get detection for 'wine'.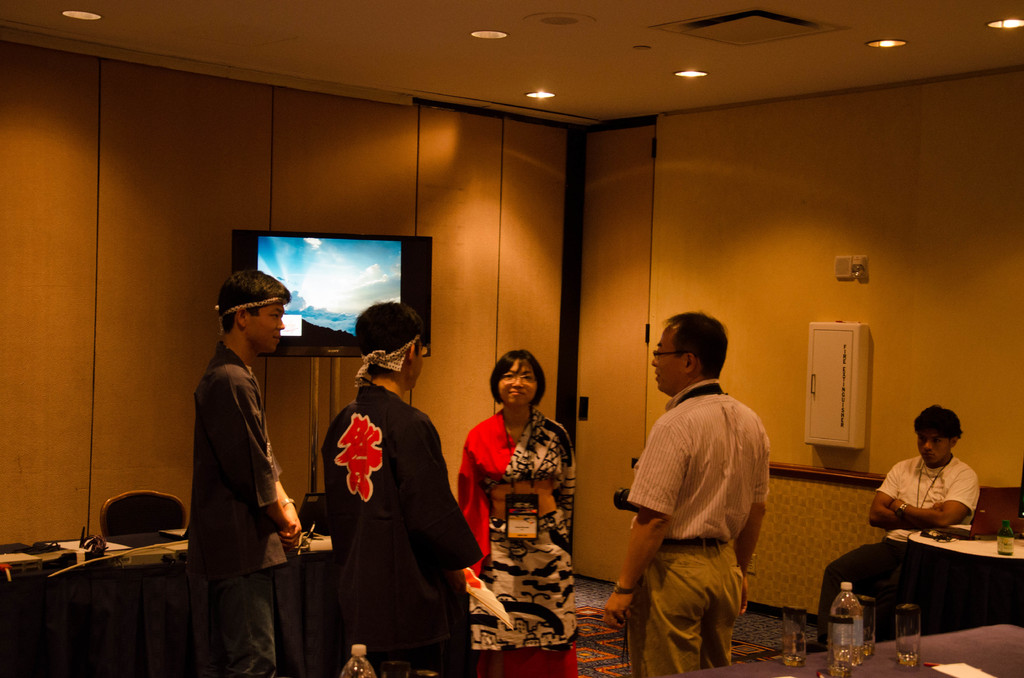
Detection: {"x1": 779, "y1": 654, "x2": 803, "y2": 669}.
